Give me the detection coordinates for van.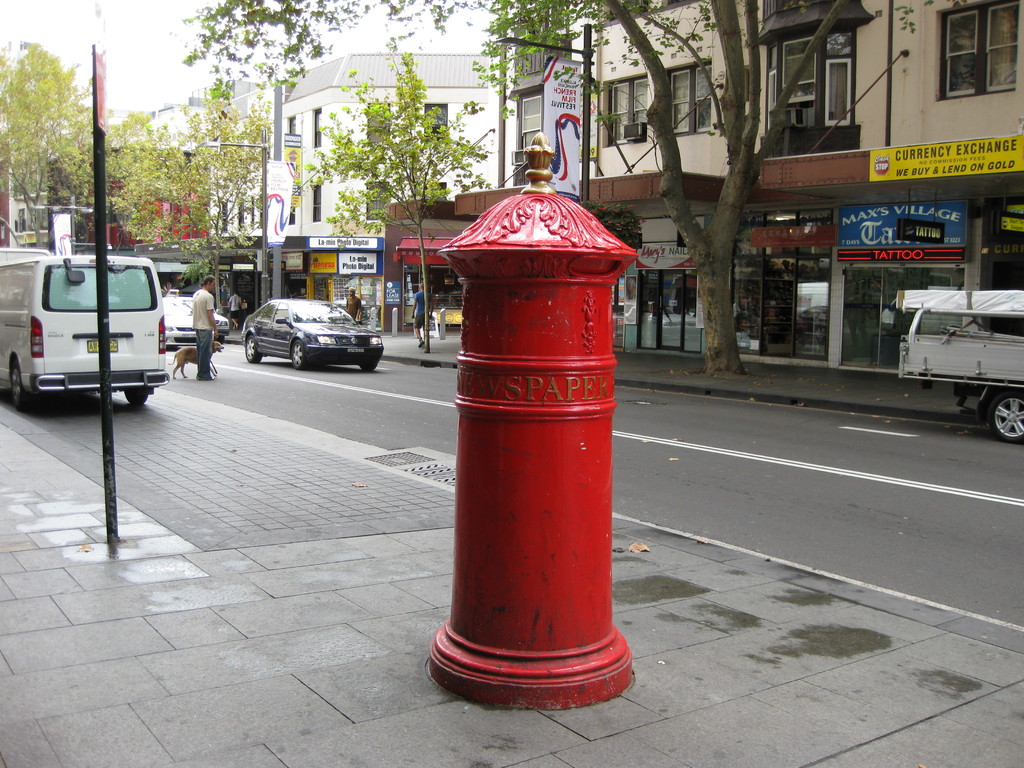
bbox=[0, 255, 172, 412].
